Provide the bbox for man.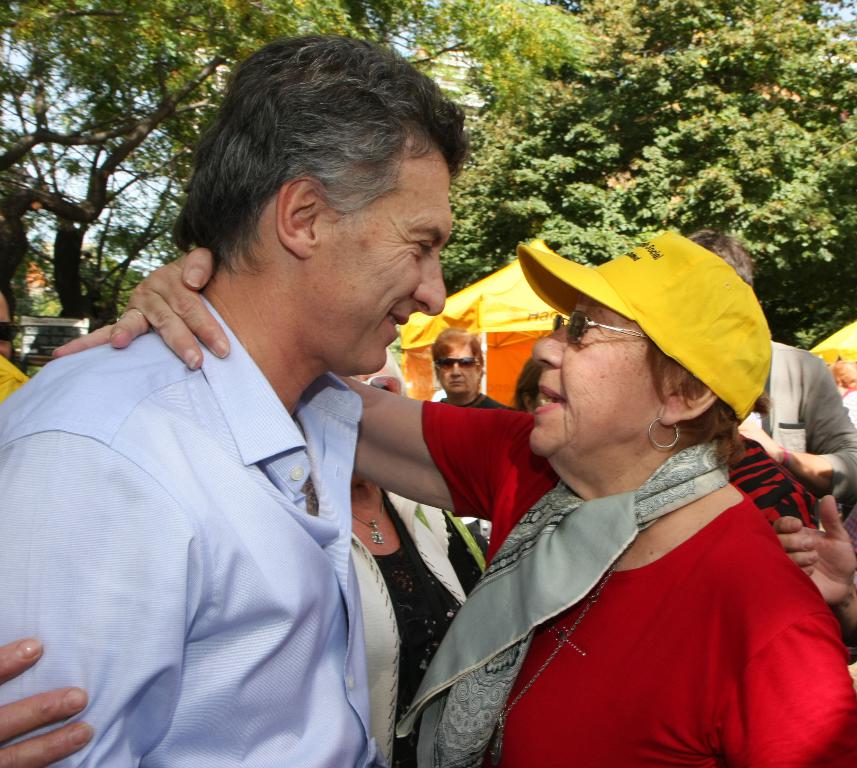
select_region(21, 68, 523, 751).
